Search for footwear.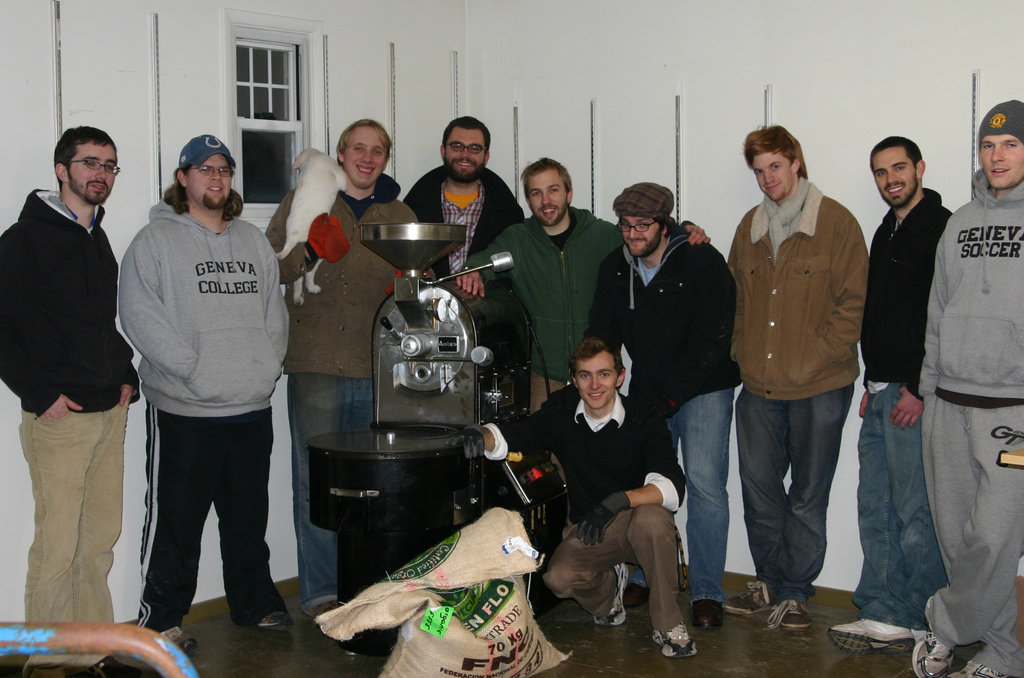
Found at select_region(257, 612, 289, 629).
